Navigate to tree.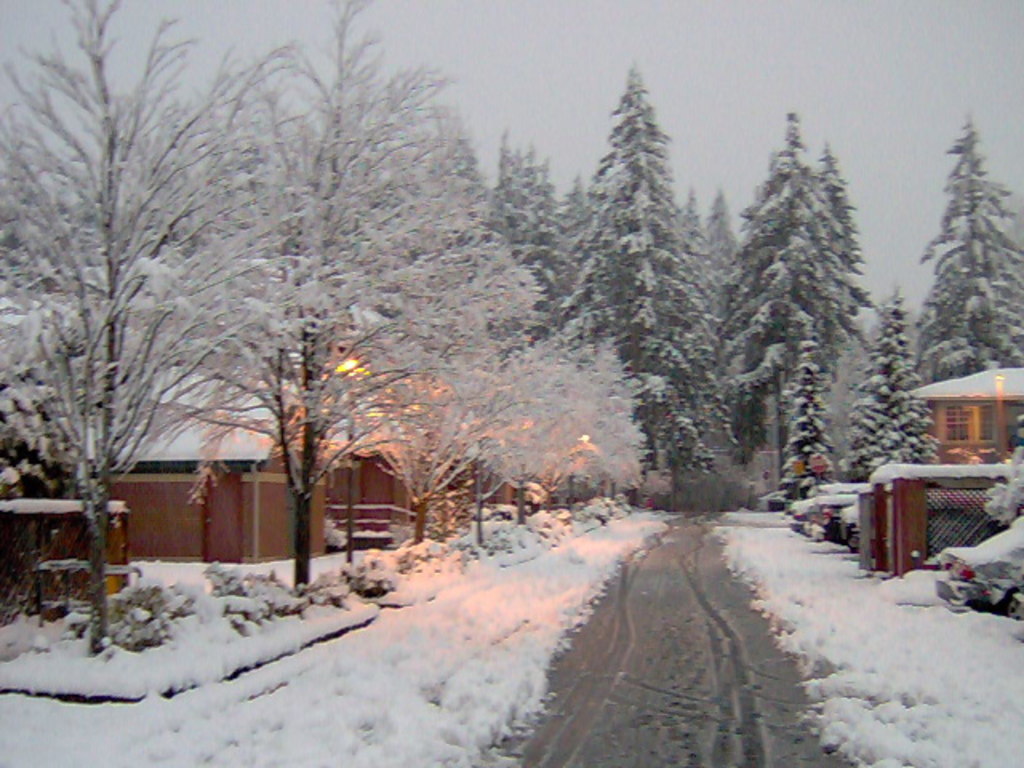
Navigation target: left=570, top=64, right=717, bottom=477.
